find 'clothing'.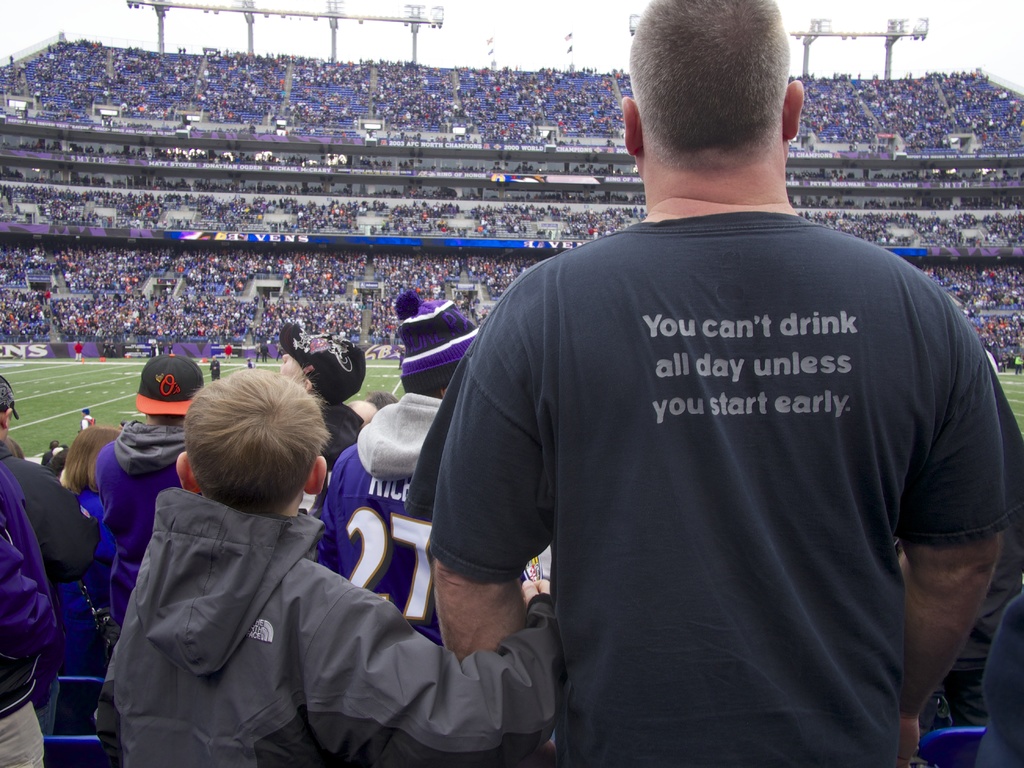
rect(0, 442, 97, 580).
